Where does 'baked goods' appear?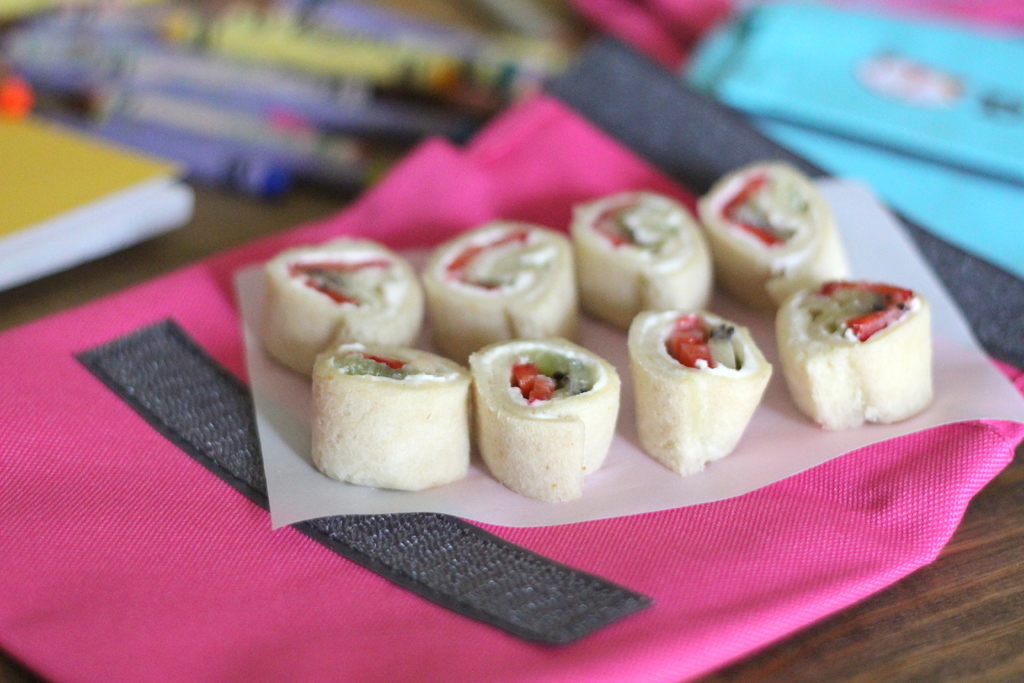
Appears at rect(262, 236, 425, 372).
